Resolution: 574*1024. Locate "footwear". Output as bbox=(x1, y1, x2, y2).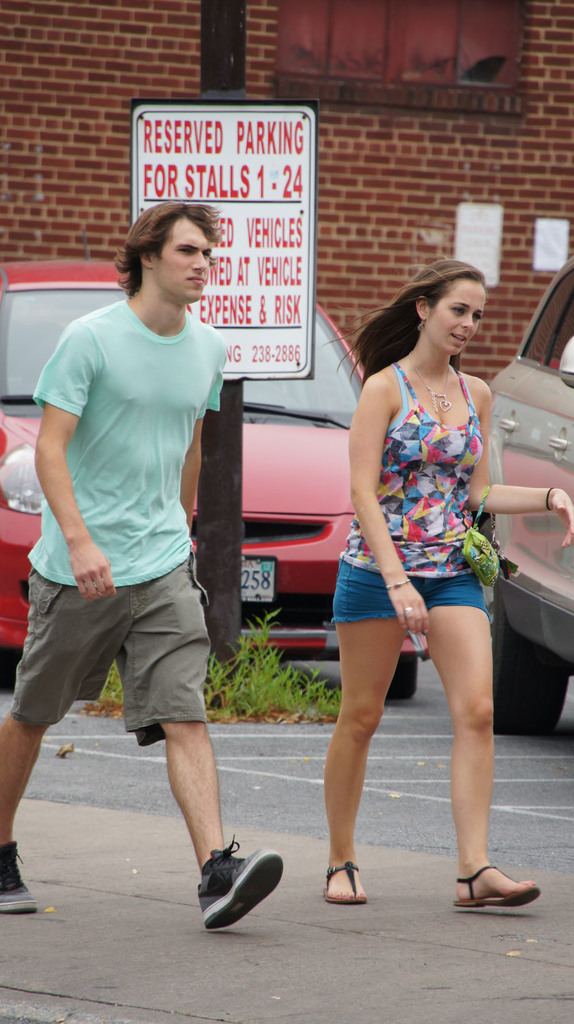
bbox=(0, 833, 45, 922).
